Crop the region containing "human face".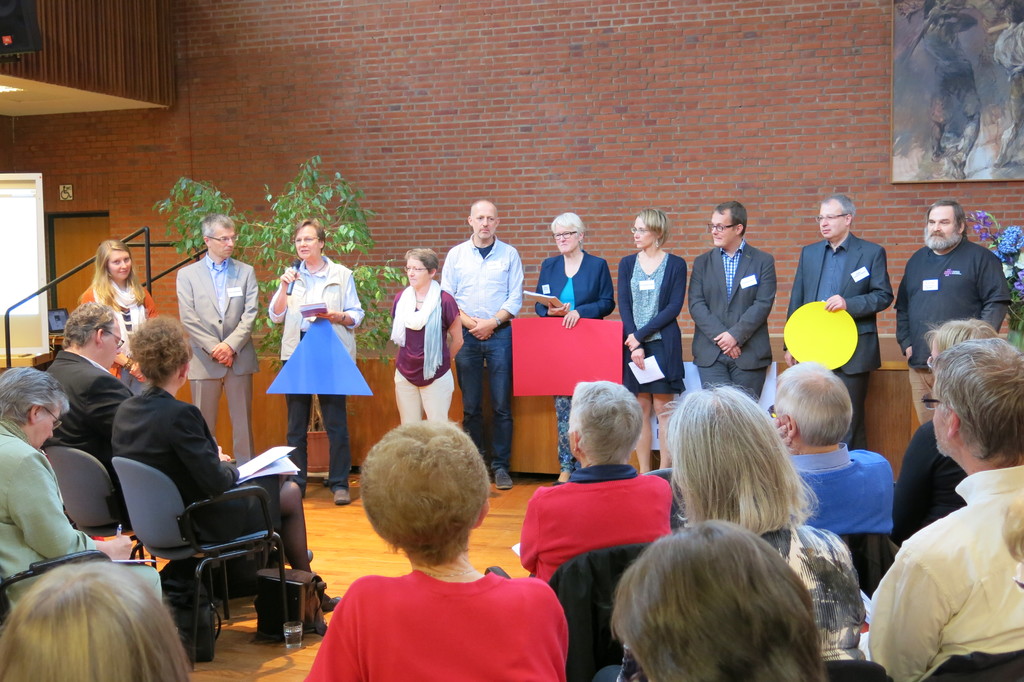
Crop region: bbox=(550, 224, 576, 256).
